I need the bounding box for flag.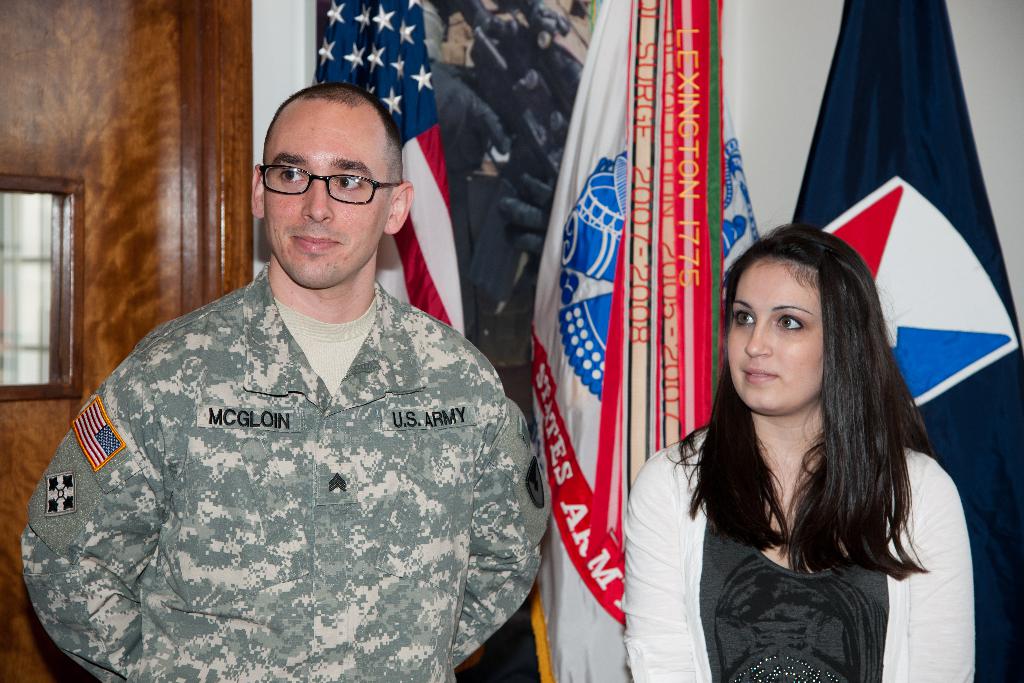
Here it is: x1=739, y1=0, x2=1023, y2=682.
